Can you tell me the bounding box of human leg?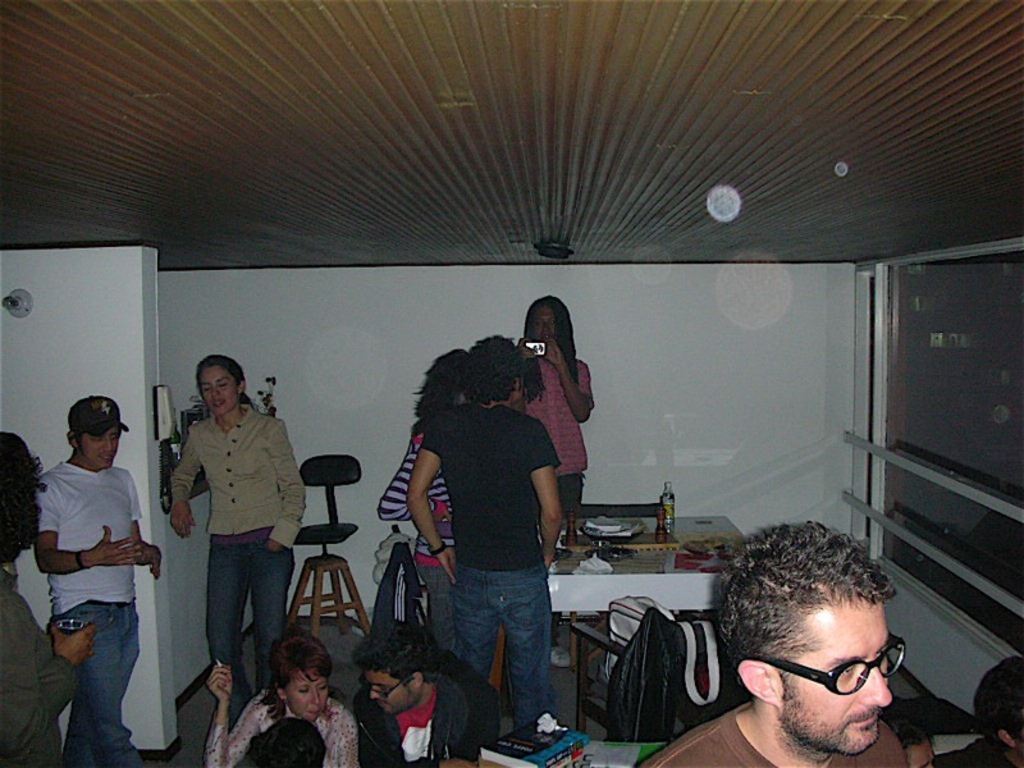
454/564/498/682.
